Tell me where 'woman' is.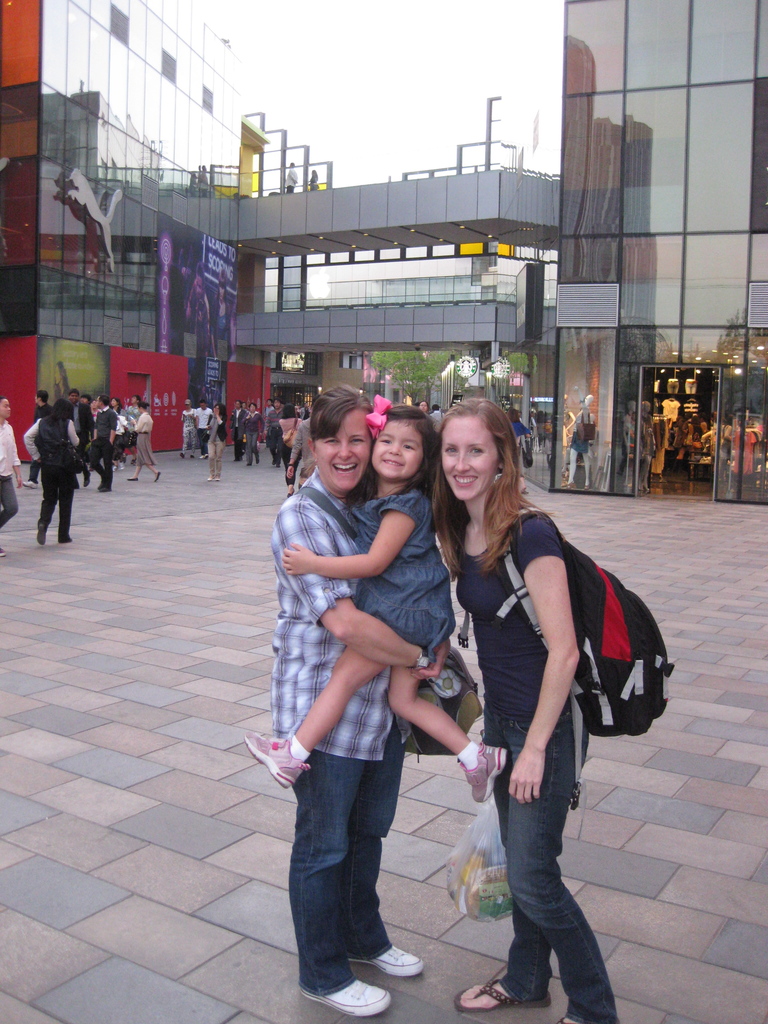
'woman' is at {"x1": 262, "y1": 380, "x2": 432, "y2": 1022}.
